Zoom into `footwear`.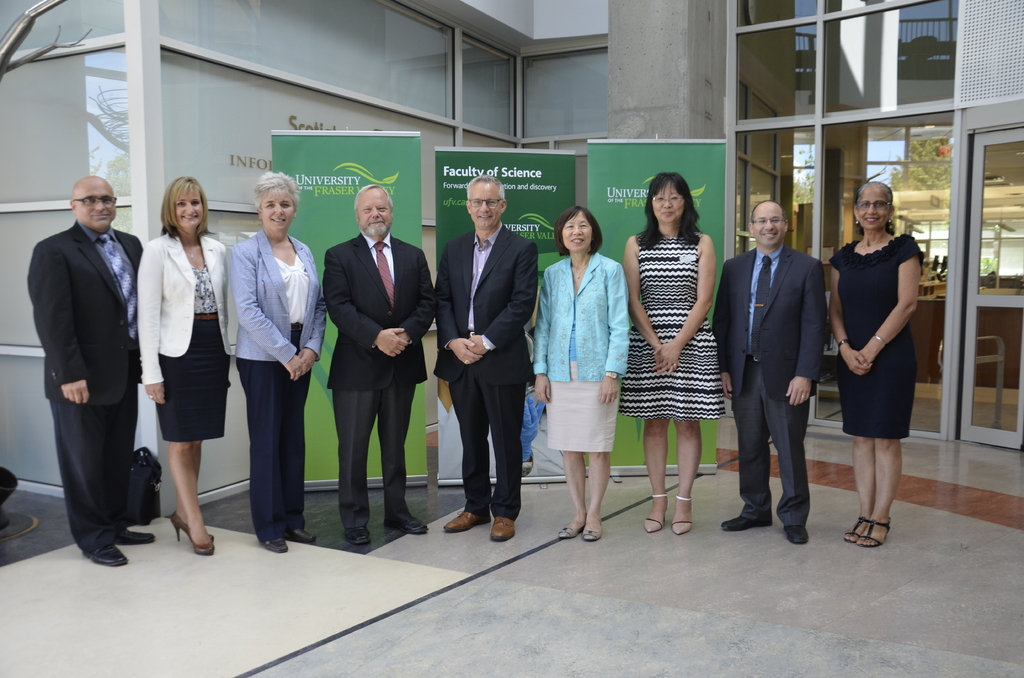
Zoom target: [x1=392, y1=515, x2=430, y2=534].
